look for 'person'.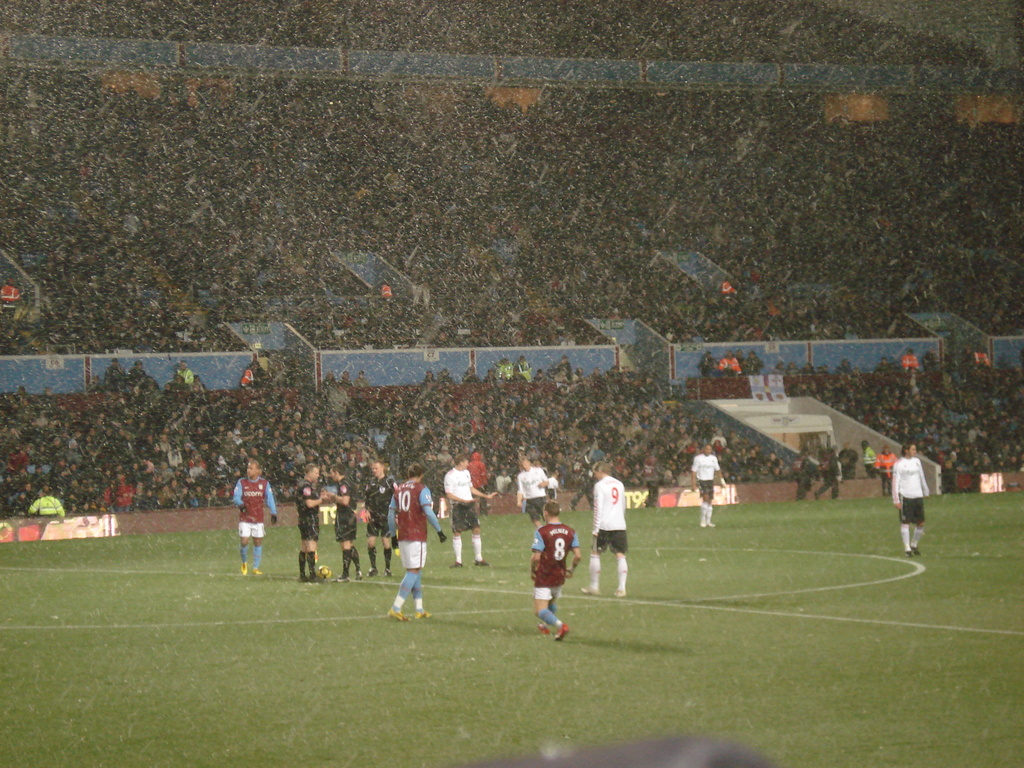
Found: detection(320, 458, 366, 588).
